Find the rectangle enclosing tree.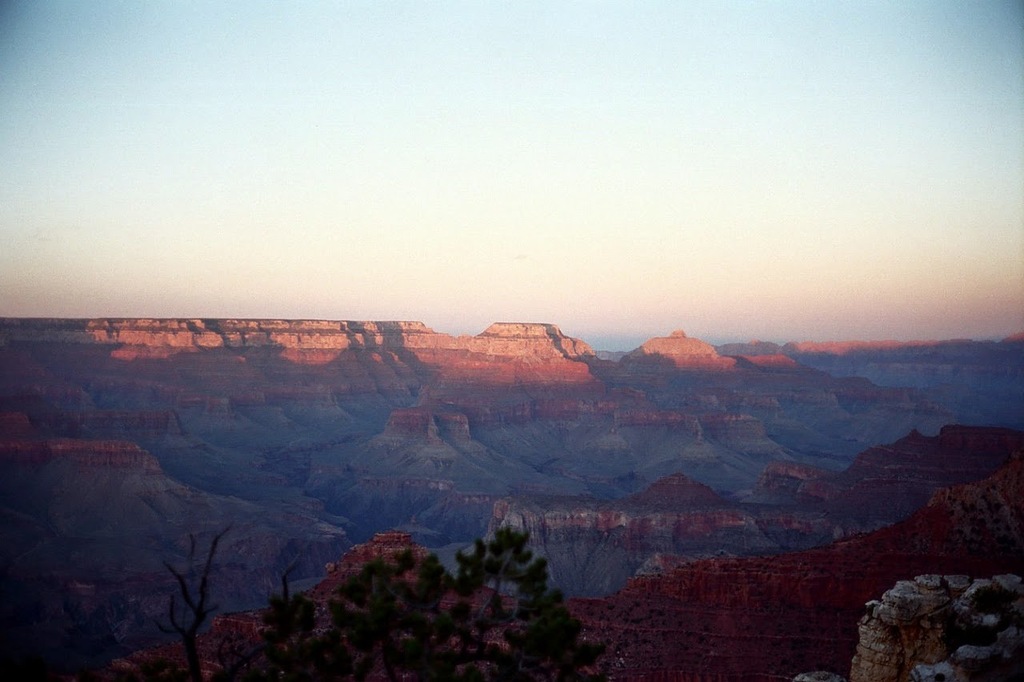
x1=424, y1=513, x2=562, y2=657.
